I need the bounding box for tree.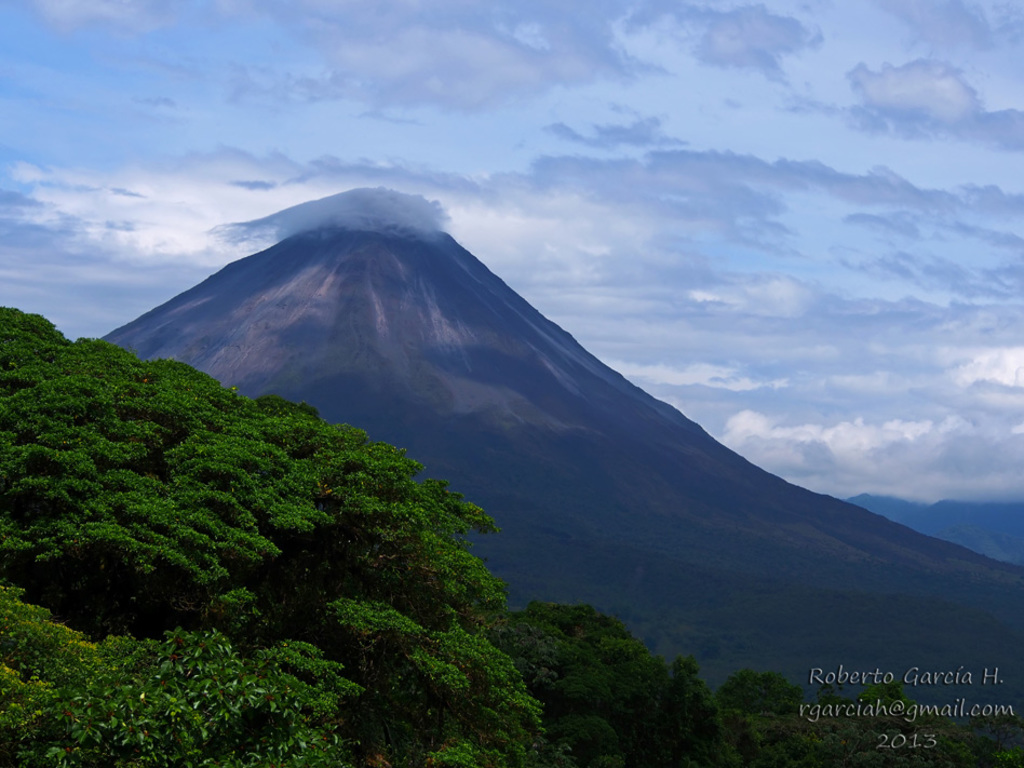
Here it is: Rect(221, 594, 280, 638).
